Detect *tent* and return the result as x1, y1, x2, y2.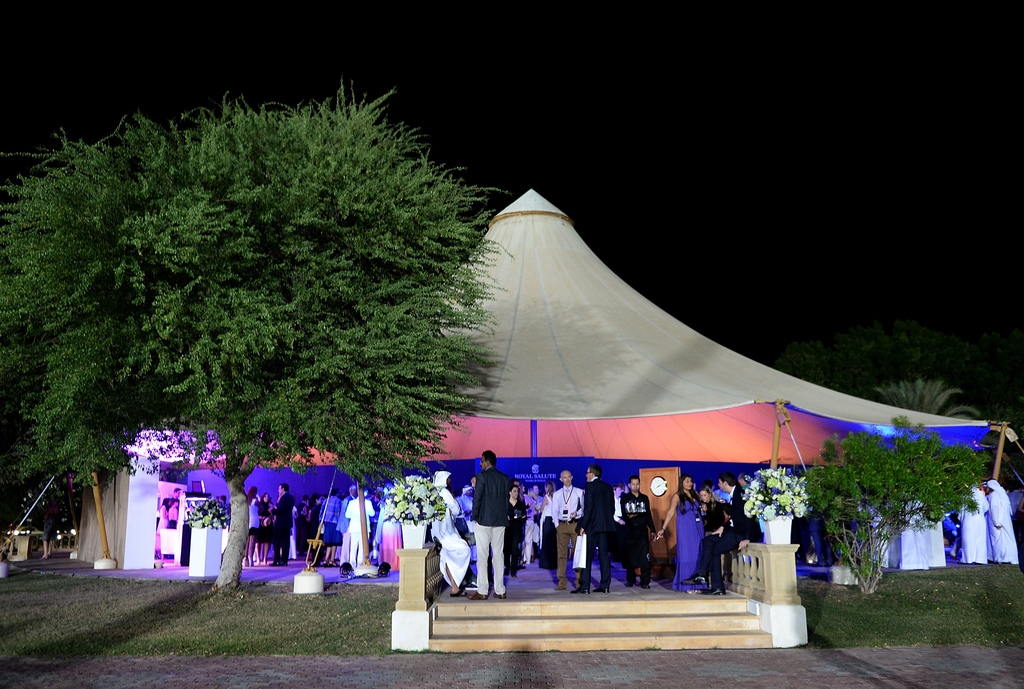
64, 176, 1020, 570.
